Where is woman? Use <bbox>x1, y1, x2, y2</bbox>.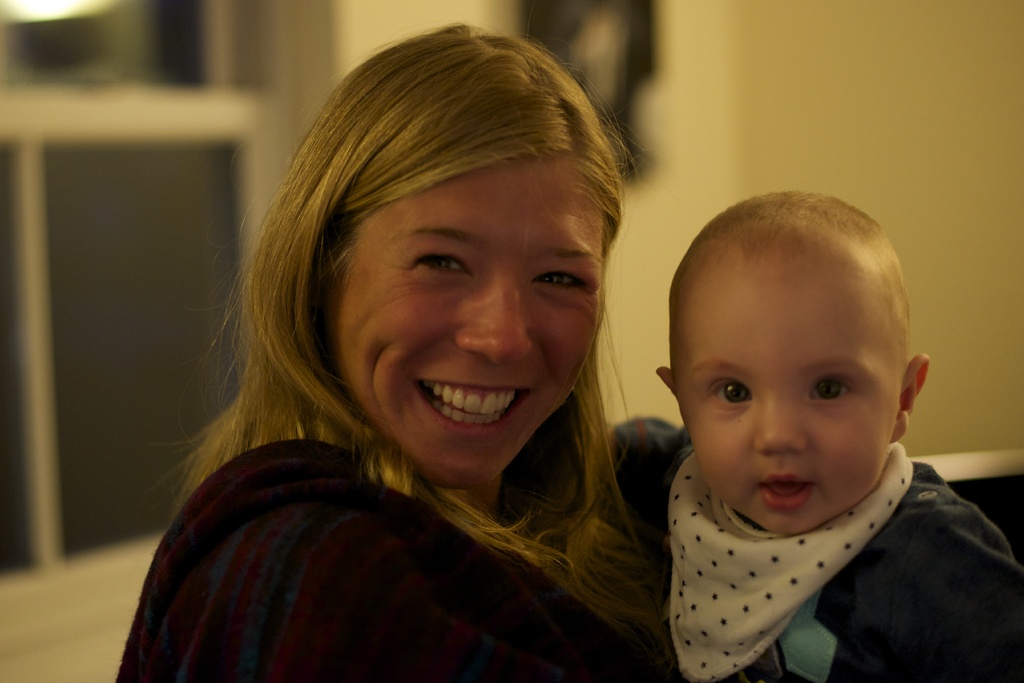
<bbox>107, 55, 692, 655</bbox>.
